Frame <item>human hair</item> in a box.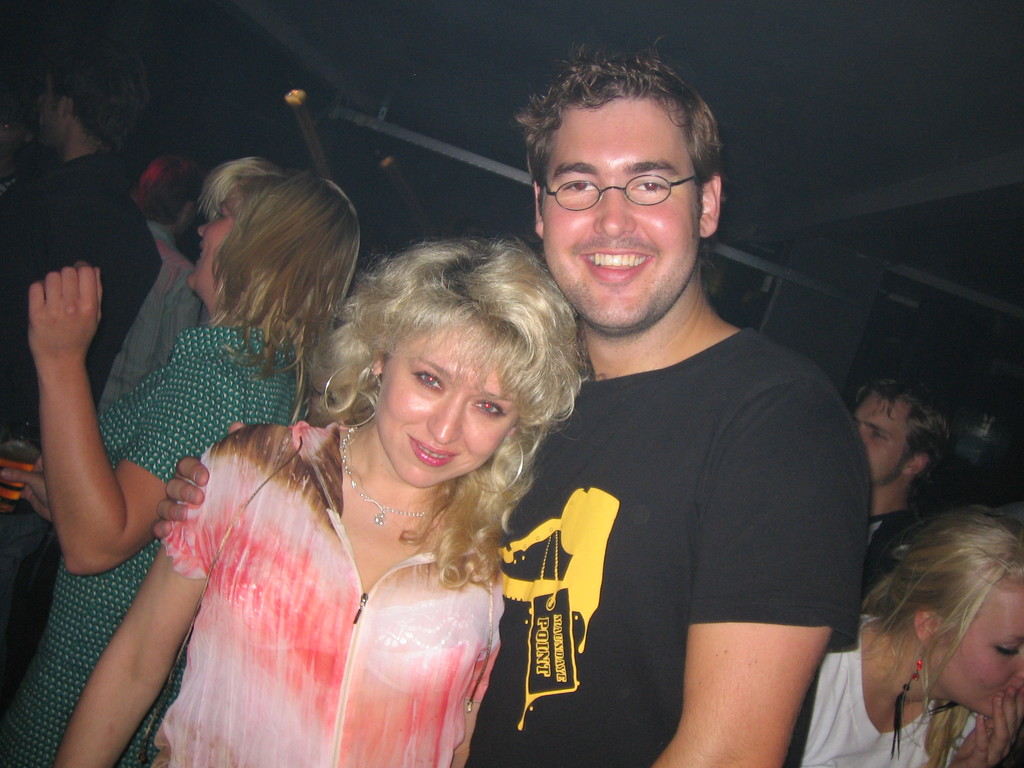
bbox=[512, 36, 730, 291].
